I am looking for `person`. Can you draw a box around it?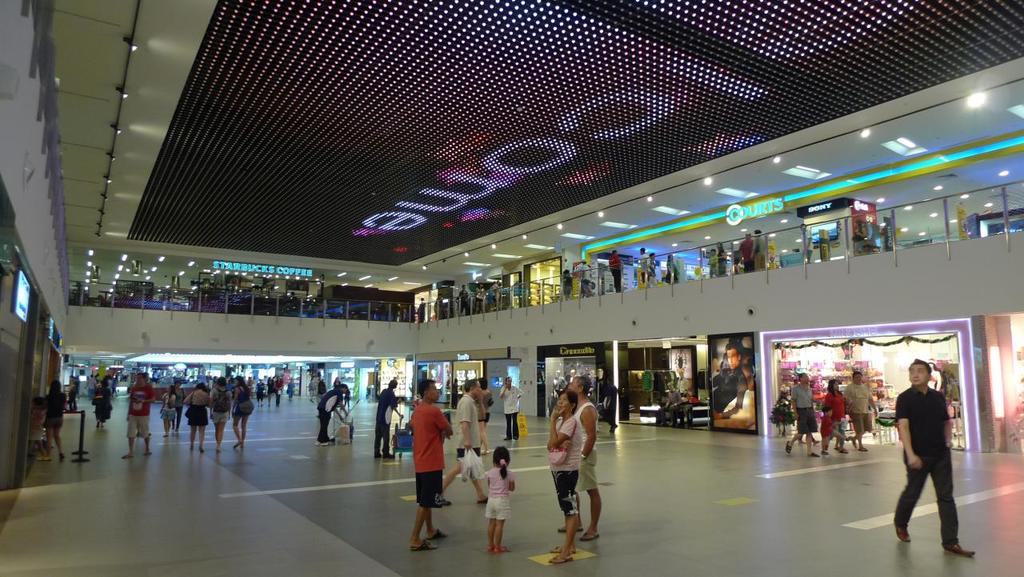
Sure, the bounding box is box(90, 375, 112, 430).
